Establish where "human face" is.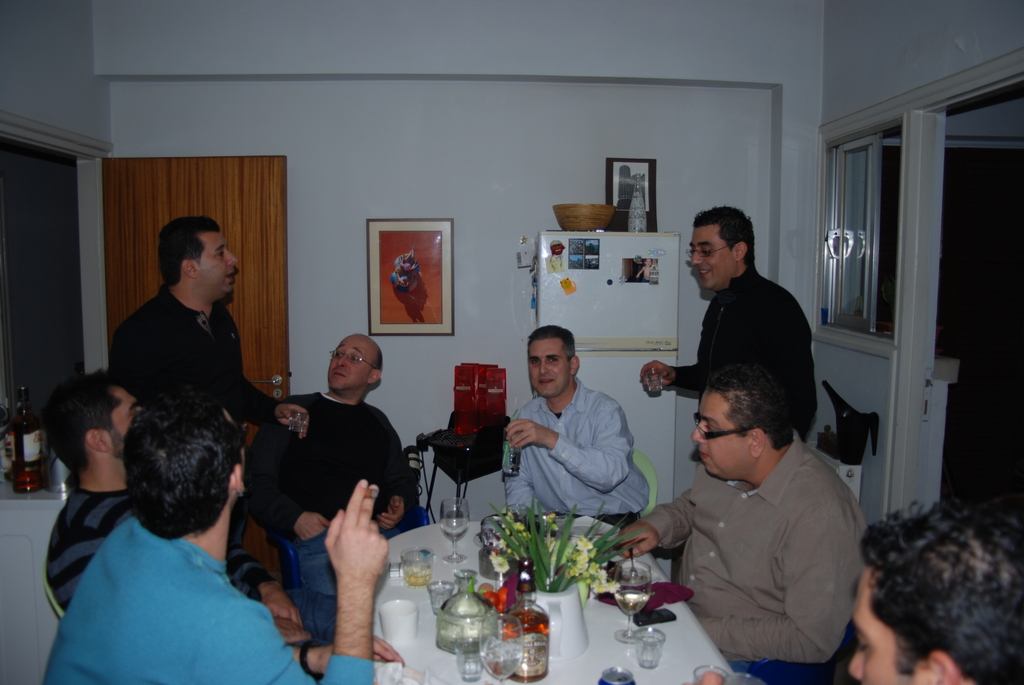
Established at (left=849, top=563, right=925, bottom=684).
